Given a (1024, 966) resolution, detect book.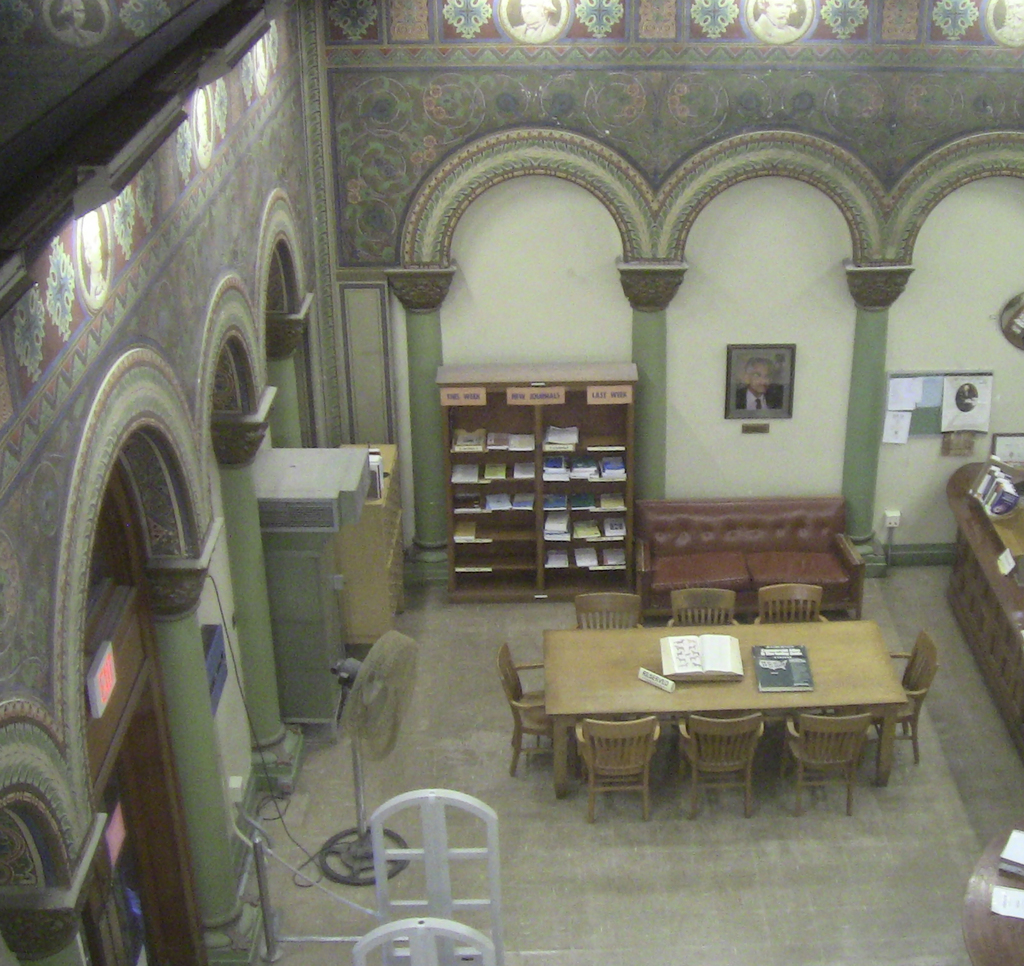
<region>746, 643, 817, 697</region>.
